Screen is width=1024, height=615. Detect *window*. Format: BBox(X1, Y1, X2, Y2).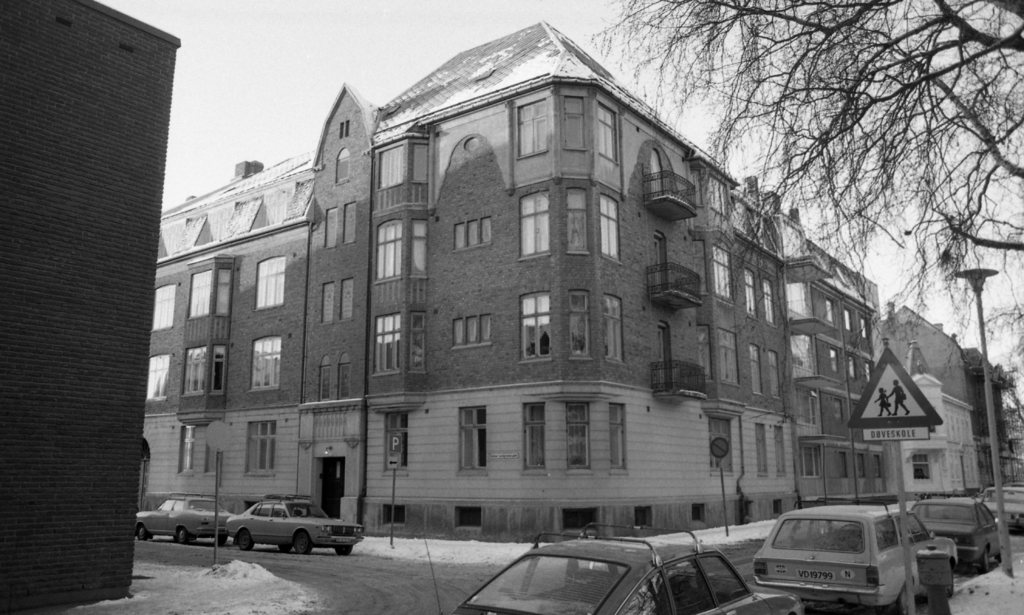
BBox(826, 390, 851, 419).
